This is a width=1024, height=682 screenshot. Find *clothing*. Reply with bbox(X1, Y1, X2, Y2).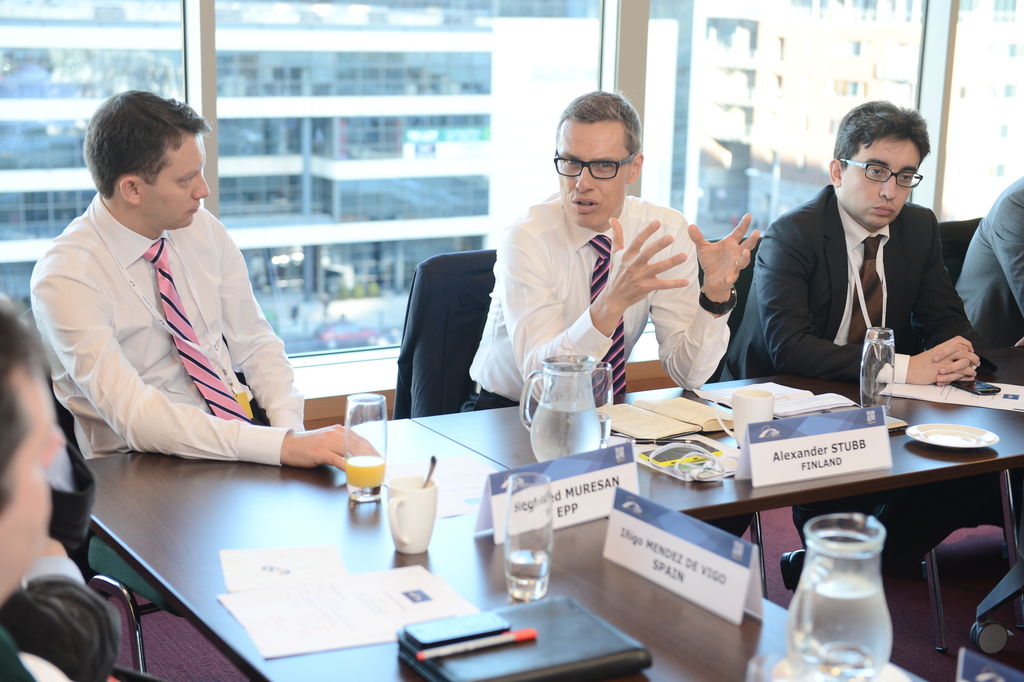
bbox(955, 179, 1023, 386).
